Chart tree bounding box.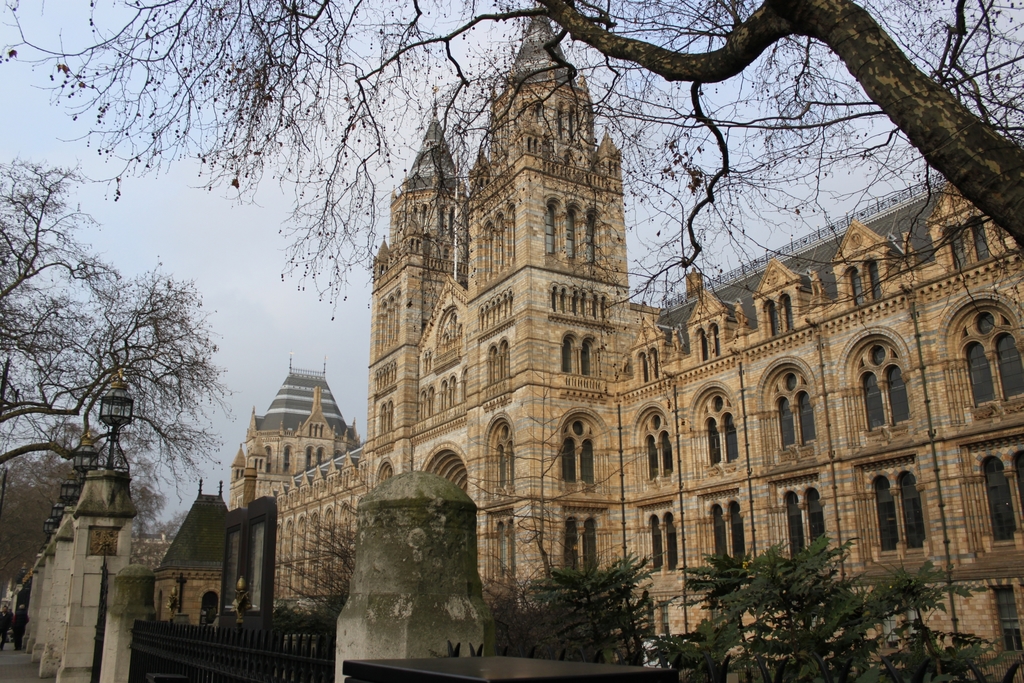
Charted: (left=526, top=543, right=681, bottom=681).
